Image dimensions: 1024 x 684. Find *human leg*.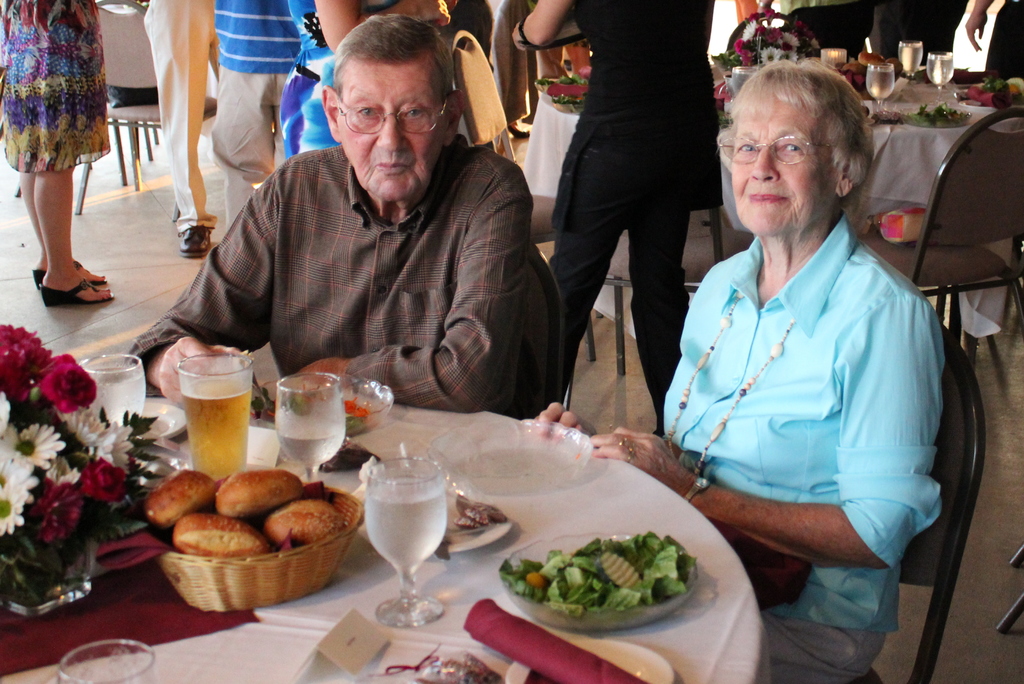
139/0/212/259.
